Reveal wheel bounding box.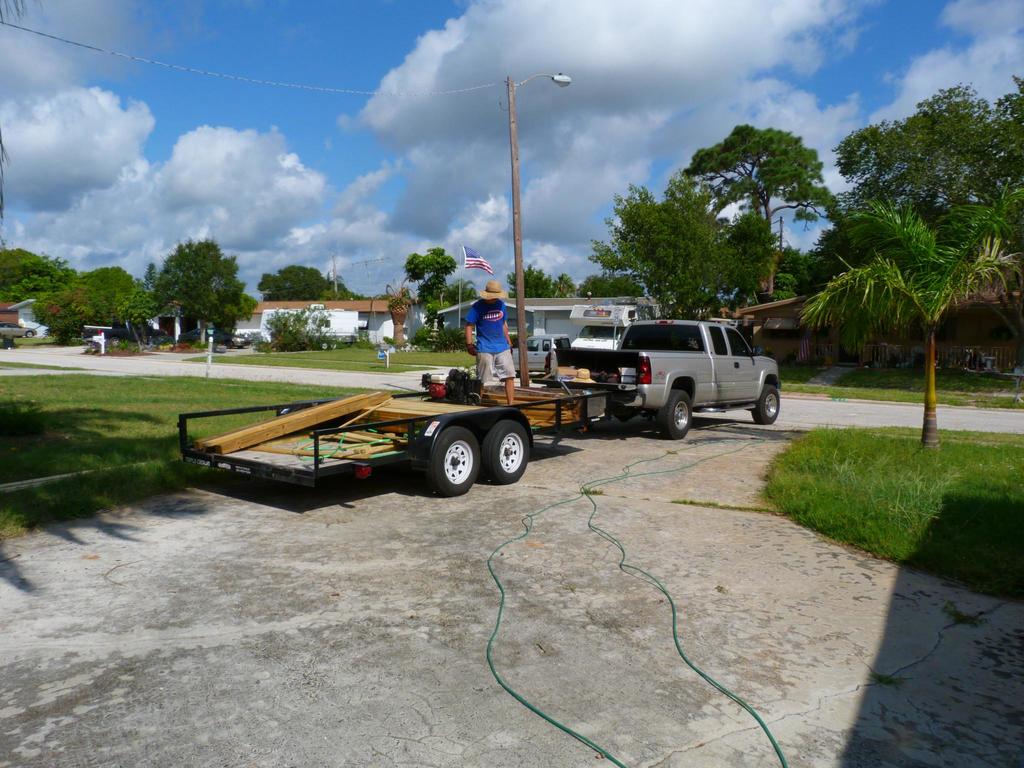
Revealed: [655, 393, 694, 442].
